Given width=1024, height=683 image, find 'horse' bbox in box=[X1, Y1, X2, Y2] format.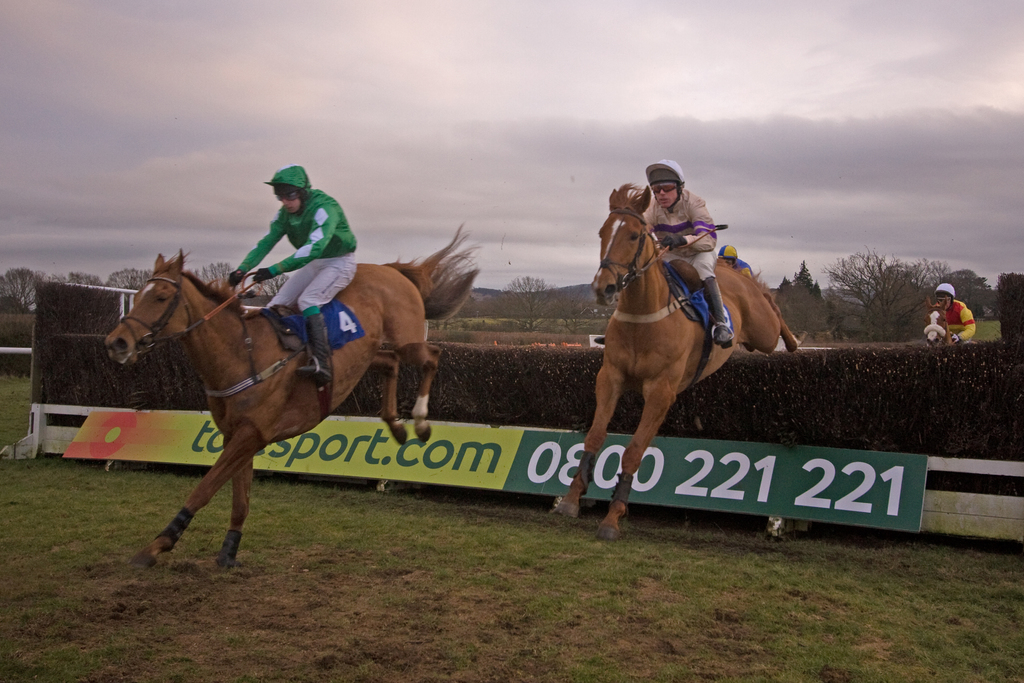
box=[106, 224, 481, 576].
